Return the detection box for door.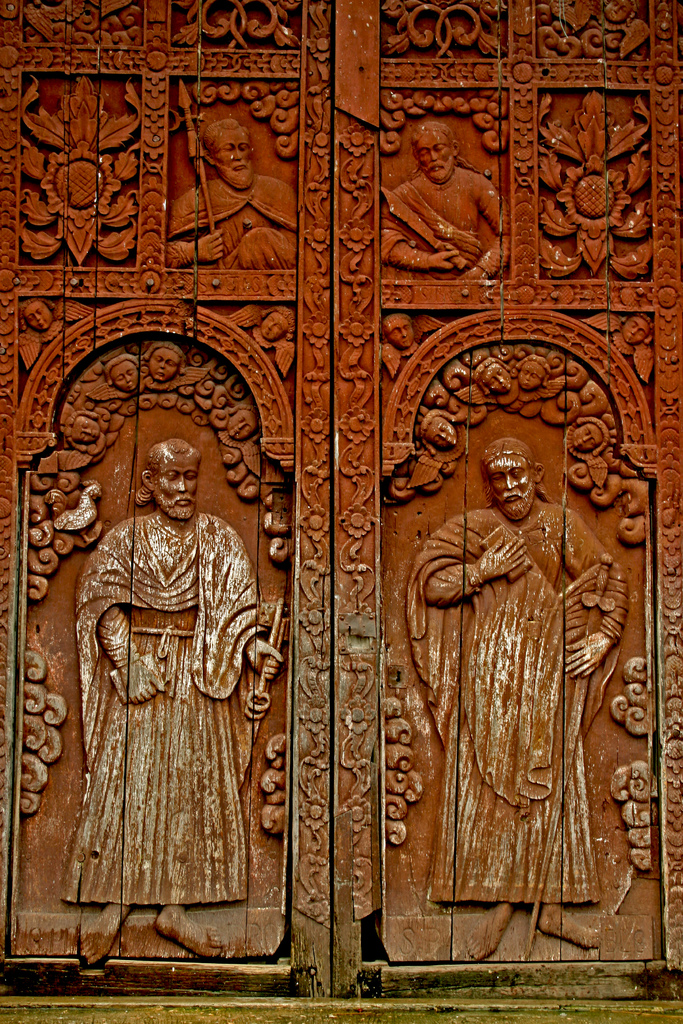
(0,0,682,1023).
